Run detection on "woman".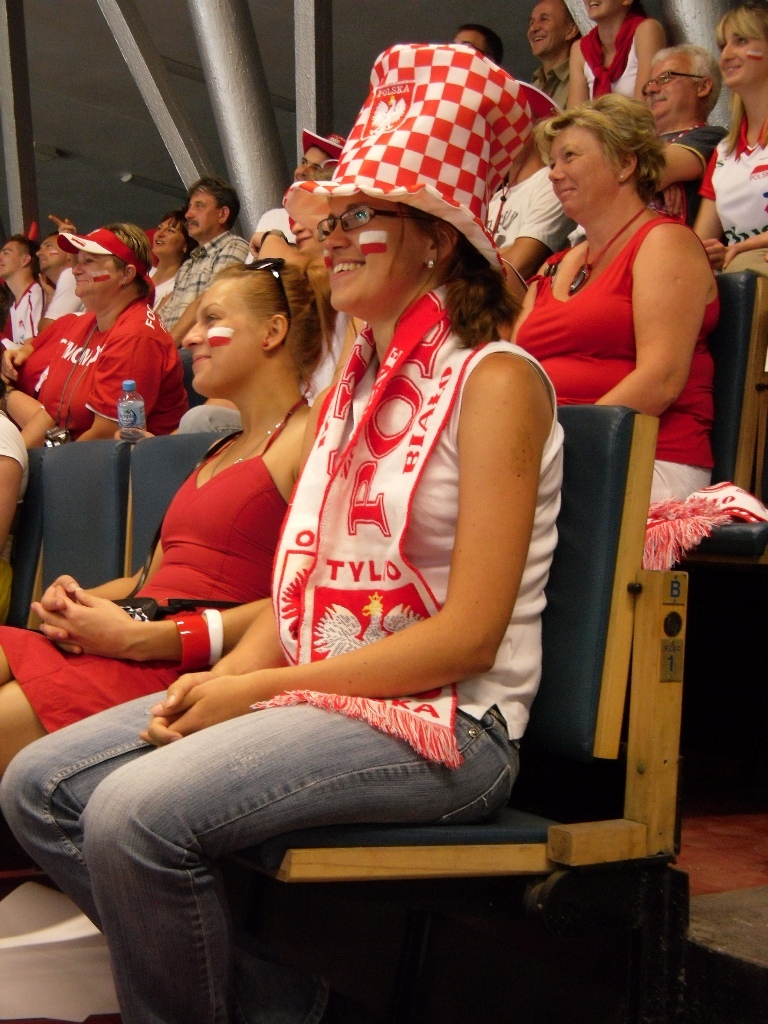
Result: pyautogui.locateOnScreen(0, 245, 350, 810).
